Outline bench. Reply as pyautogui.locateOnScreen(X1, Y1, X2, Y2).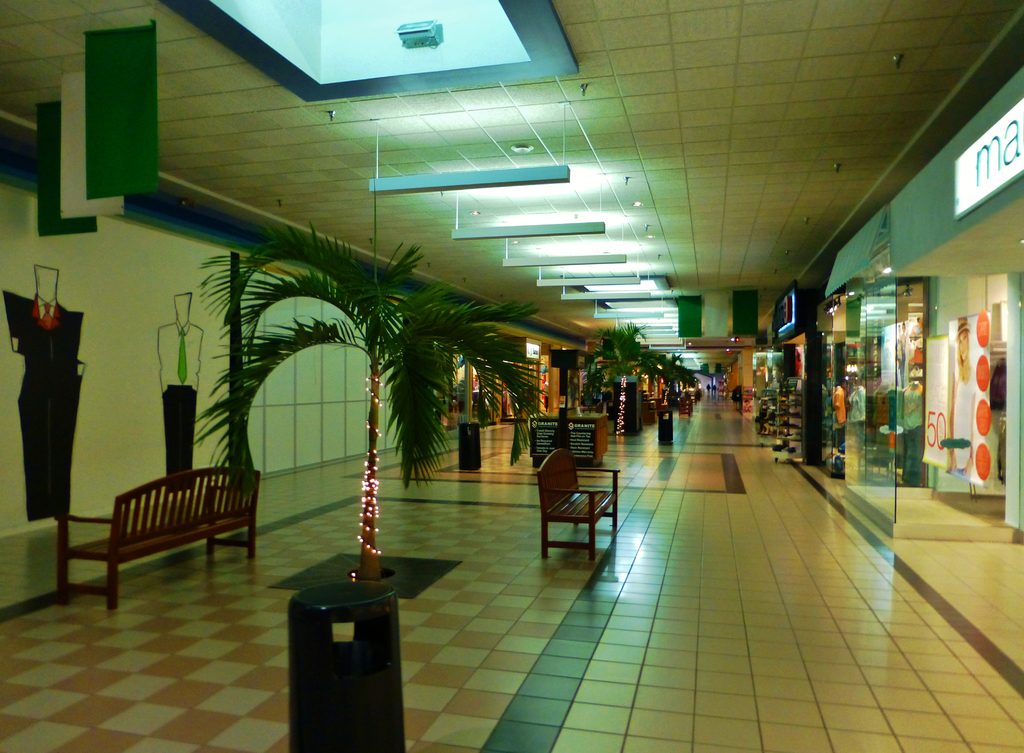
pyautogui.locateOnScreen(645, 392, 665, 413).
